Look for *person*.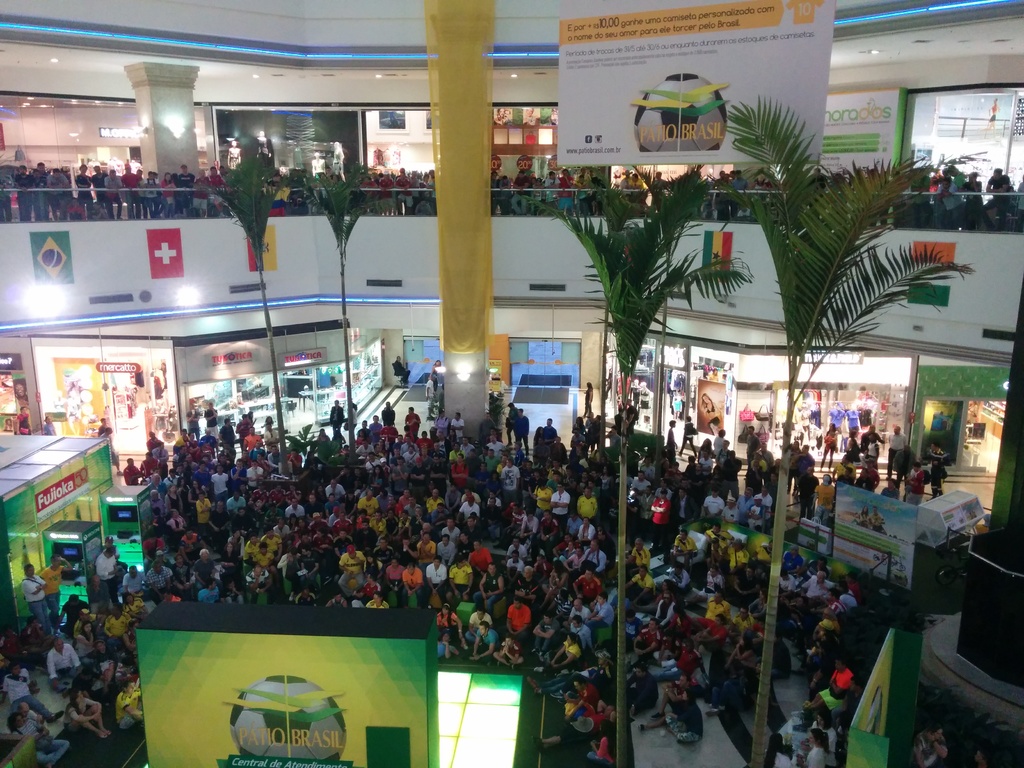
Found: Rect(515, 409, 536, 462).
